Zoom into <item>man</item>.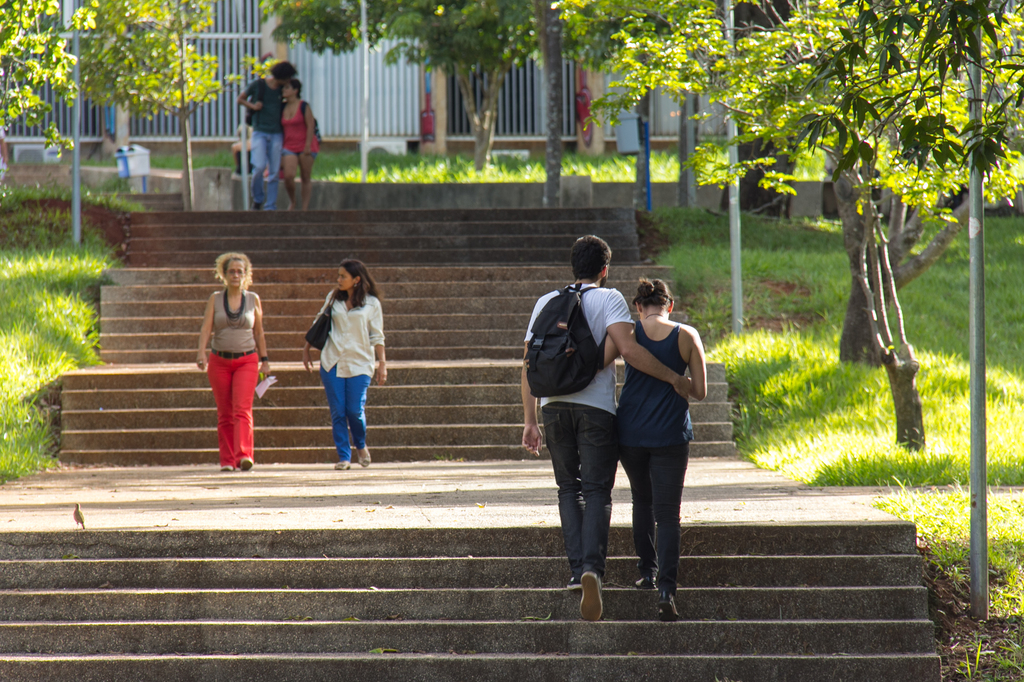
Zoom target: locate(531, 236, 692, 610).
